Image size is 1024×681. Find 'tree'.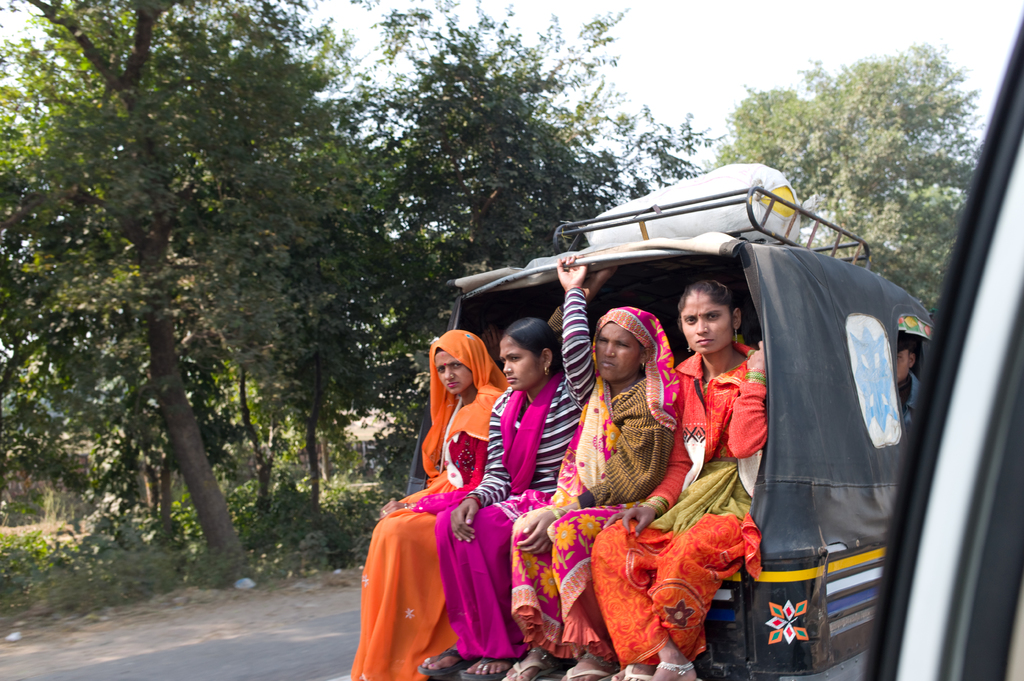
locate(717, 42, 980, 338).
